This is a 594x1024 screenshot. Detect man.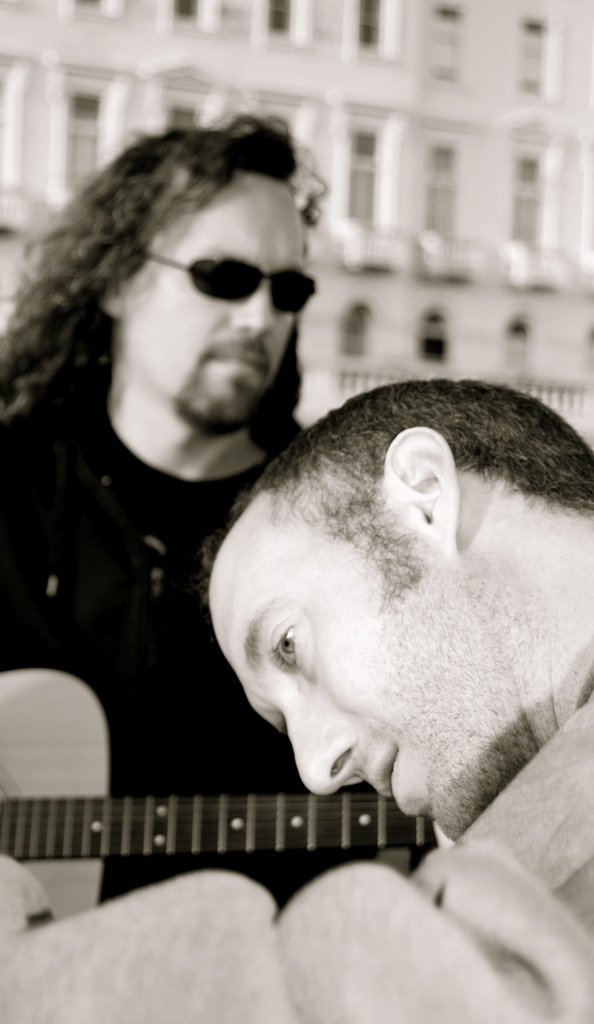
[0,103,439,918].
